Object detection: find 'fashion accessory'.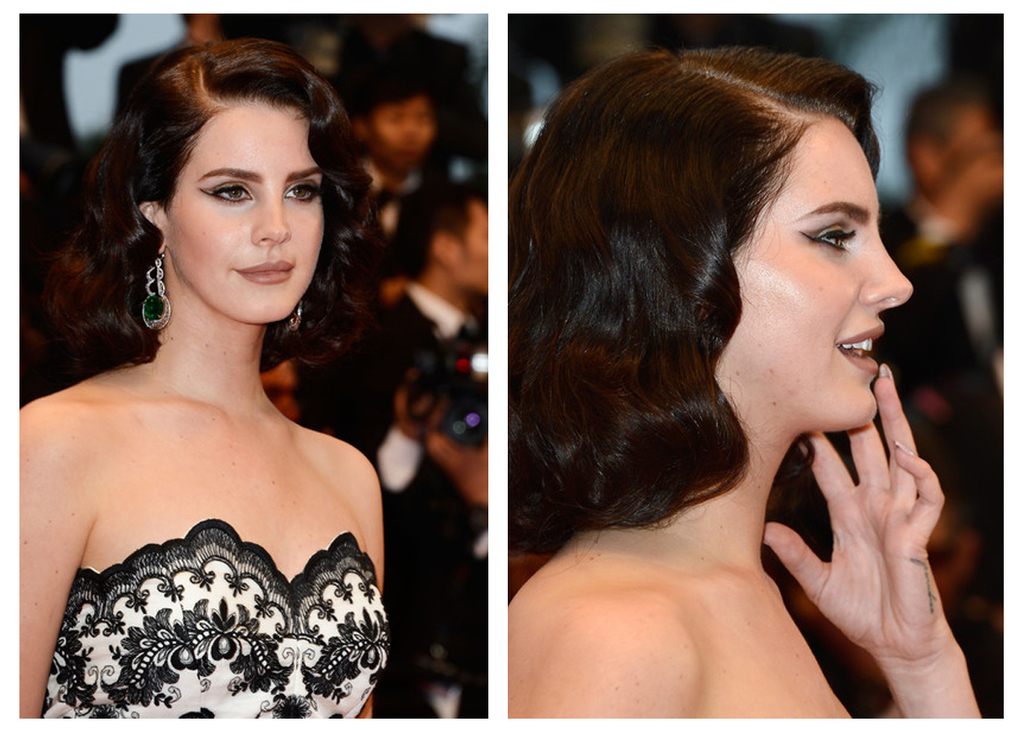
rect(139, 247, 173, 328).
